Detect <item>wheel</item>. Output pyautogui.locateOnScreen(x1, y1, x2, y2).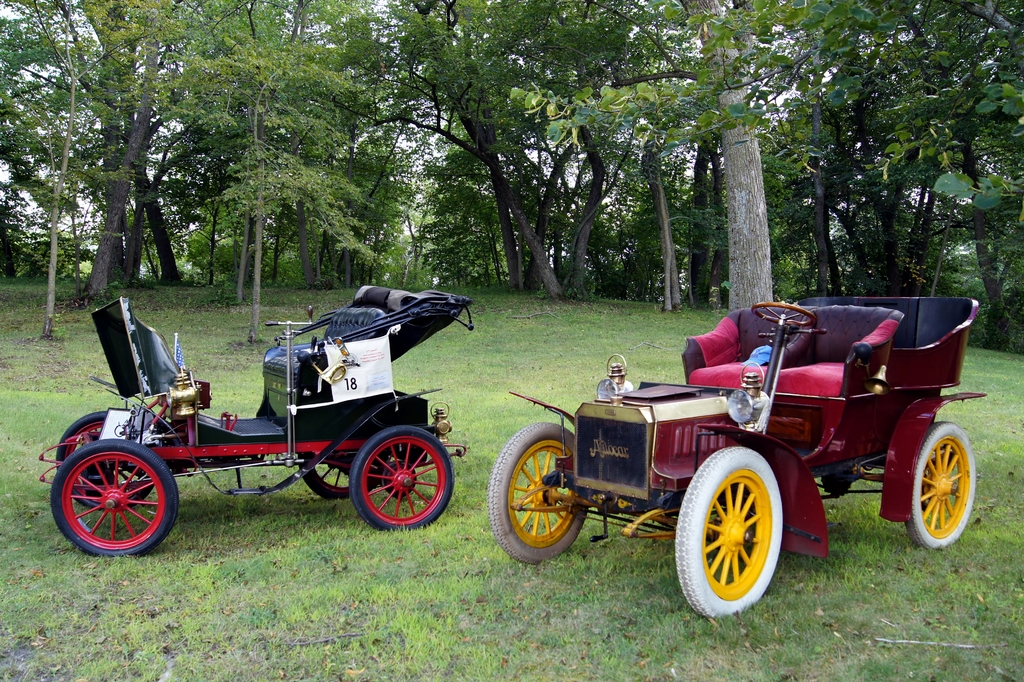
pyautogui.locateOnScreen(54, 437, 179, 555).
